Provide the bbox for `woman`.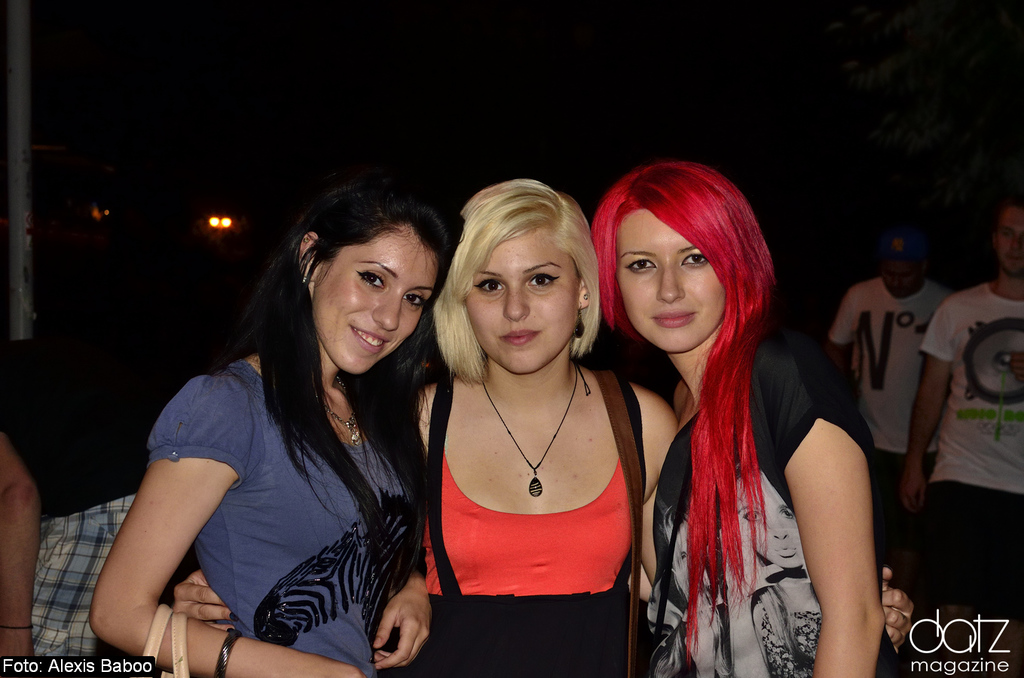
<bbox>82, 188, 430, 677</bbox>.
